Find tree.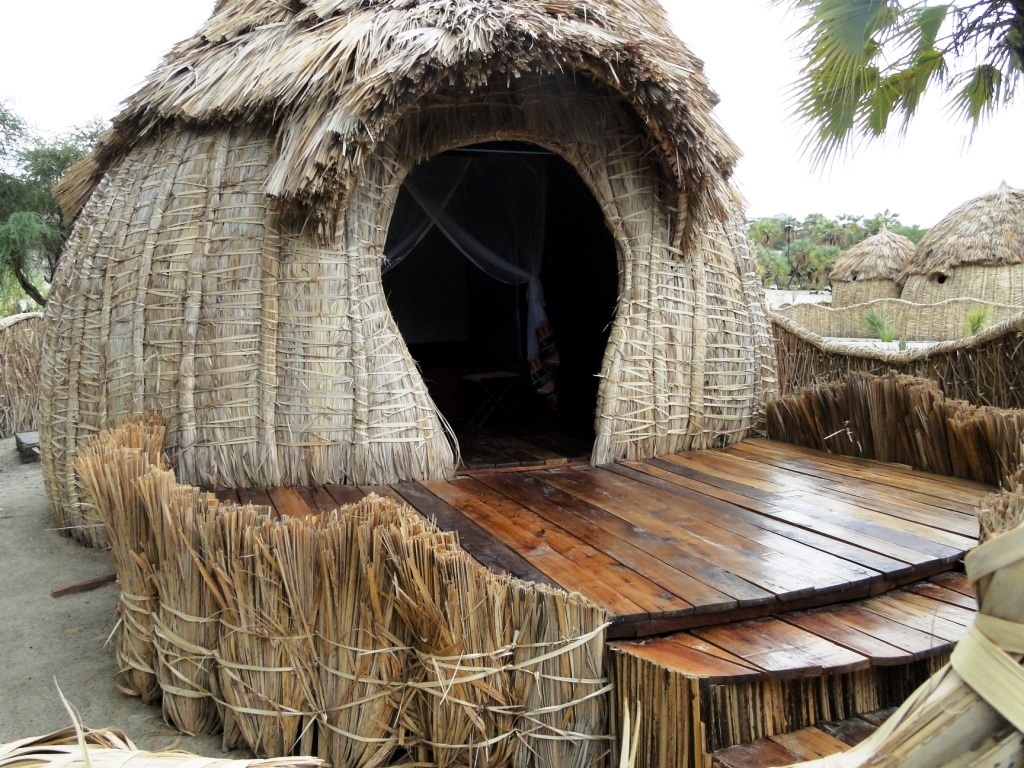
bbox=(871, 207, 952, 264).
